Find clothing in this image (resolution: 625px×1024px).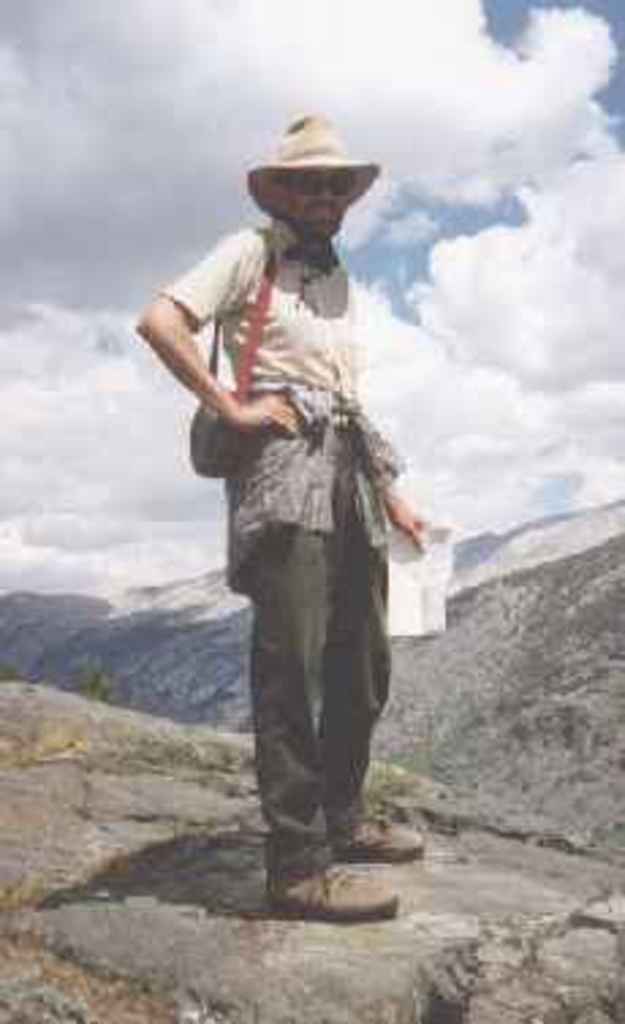
box=[130, 212, 459, 891].
